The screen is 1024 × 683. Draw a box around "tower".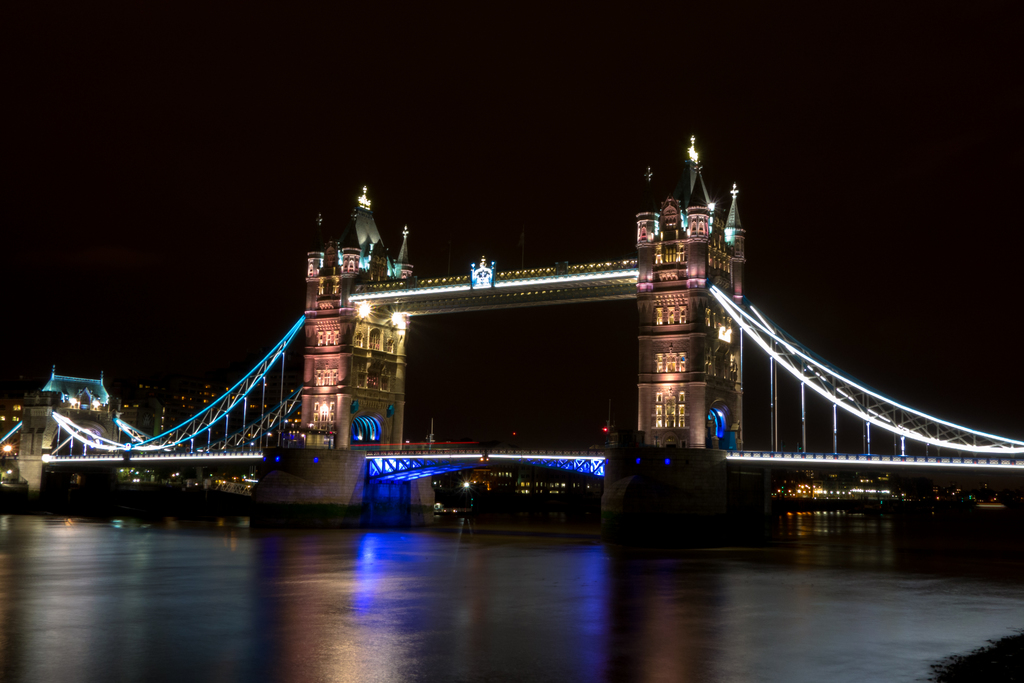
[left=280, top=164, right=856, bottom=450].
